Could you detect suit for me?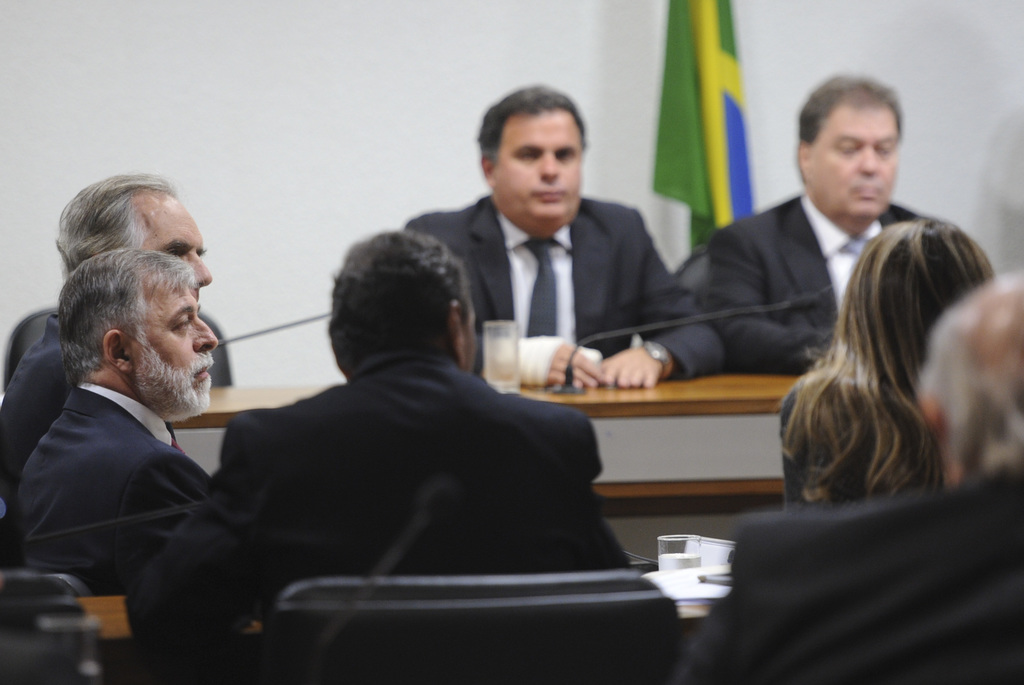
Detection result: region(12, 270, 264, 641).
